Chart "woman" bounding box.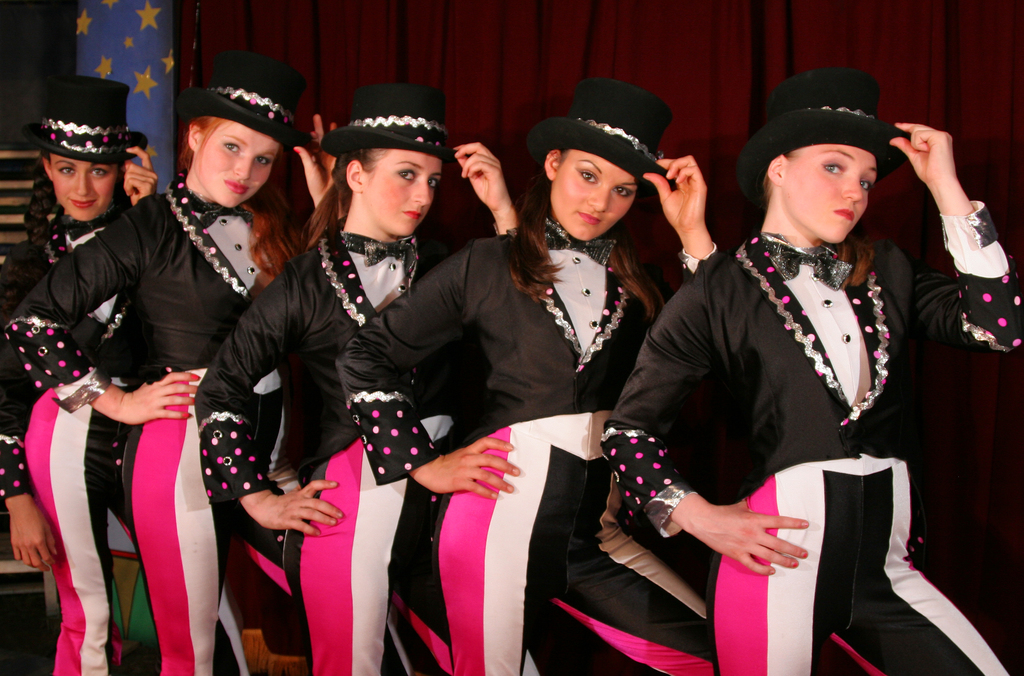
Charted: {"x1": 0, "y1": 71, "x2": 166, "y2": 675}.
